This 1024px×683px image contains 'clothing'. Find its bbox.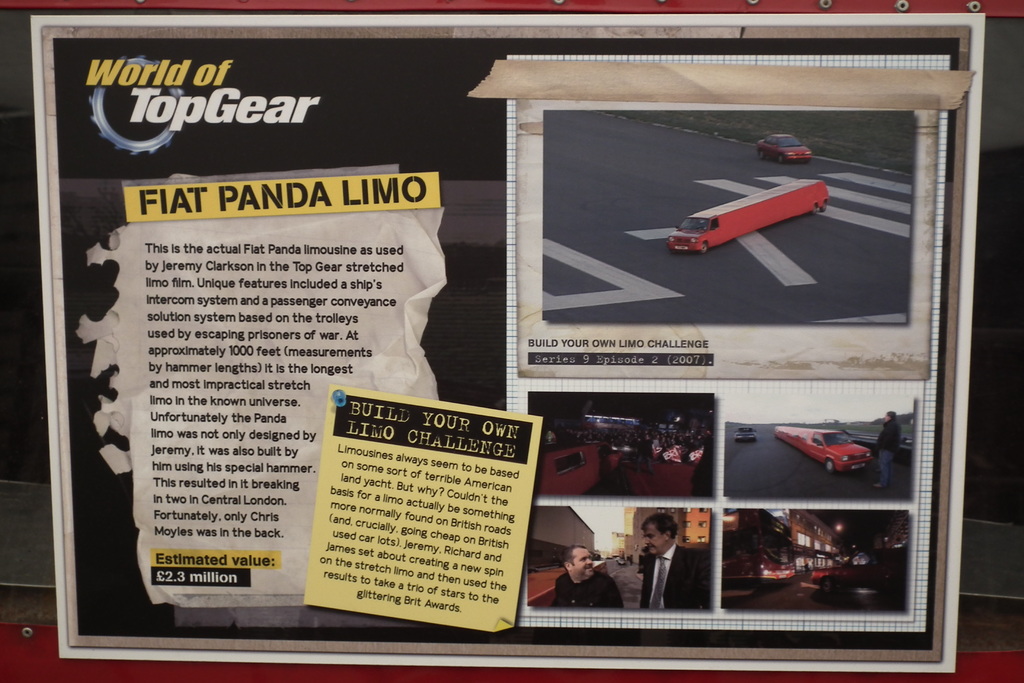
(x1=871, y1=417, x2=902, y2=488).
